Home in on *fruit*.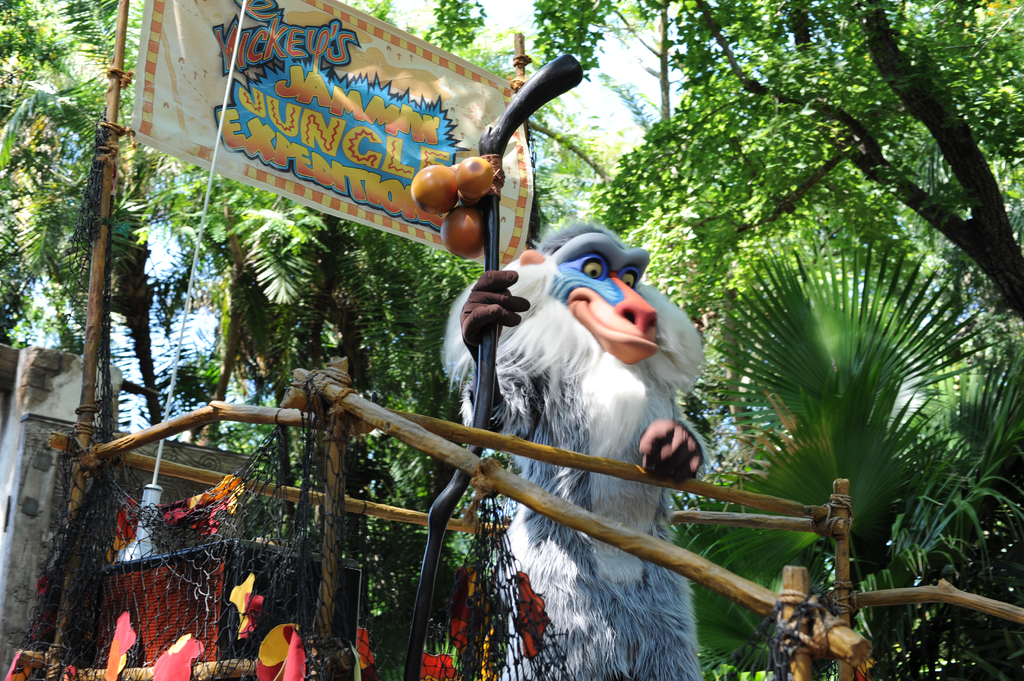
Homed in at 409, 161, 459, 215.
